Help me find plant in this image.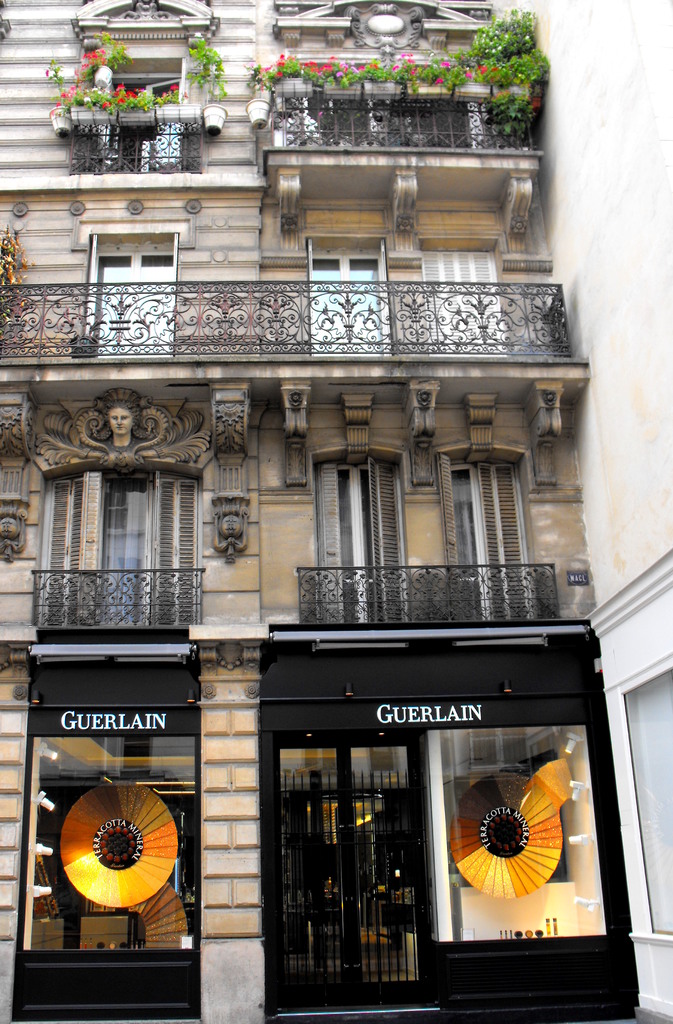
Found it: (378, 56, 432, 99).
